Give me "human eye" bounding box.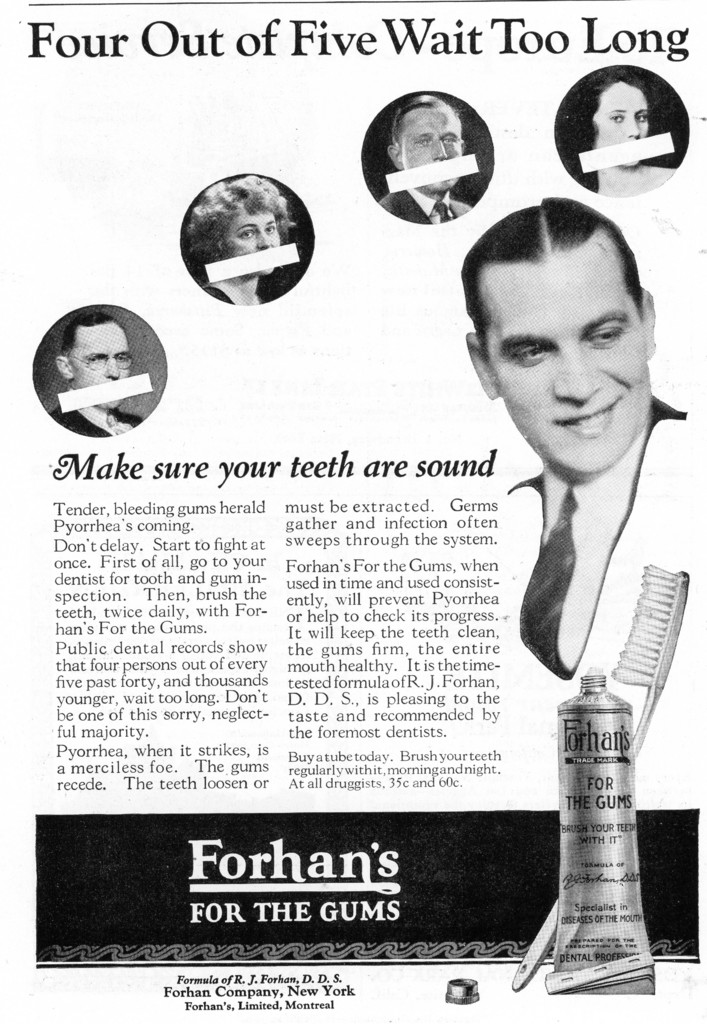
locate(443, 135, 455, 144).
